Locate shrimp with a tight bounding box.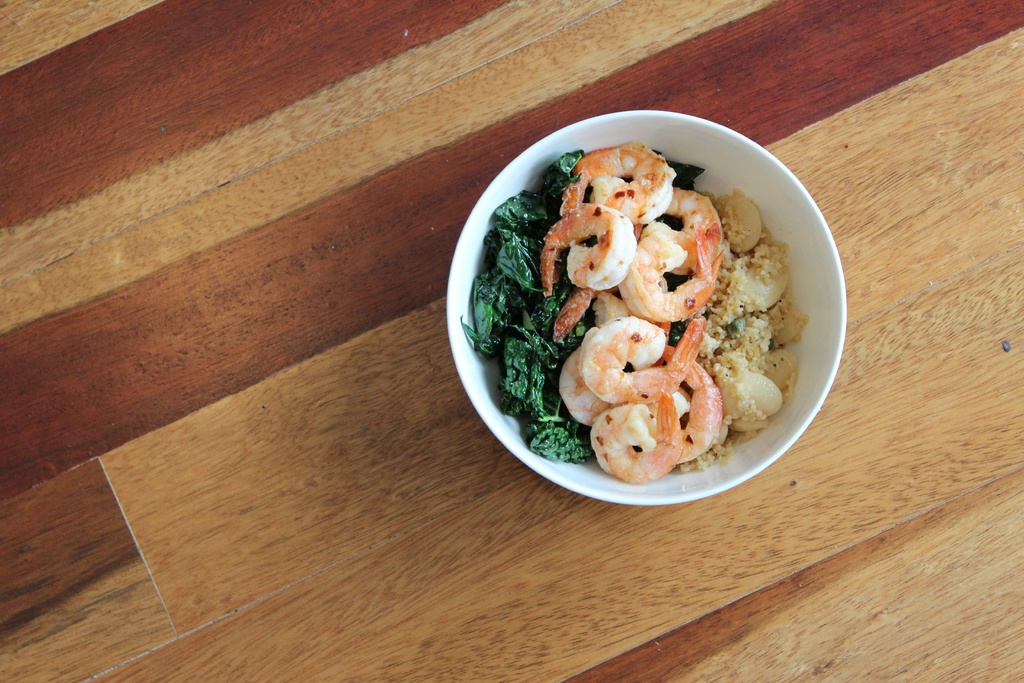
<box>614,231,724,324</box>.
